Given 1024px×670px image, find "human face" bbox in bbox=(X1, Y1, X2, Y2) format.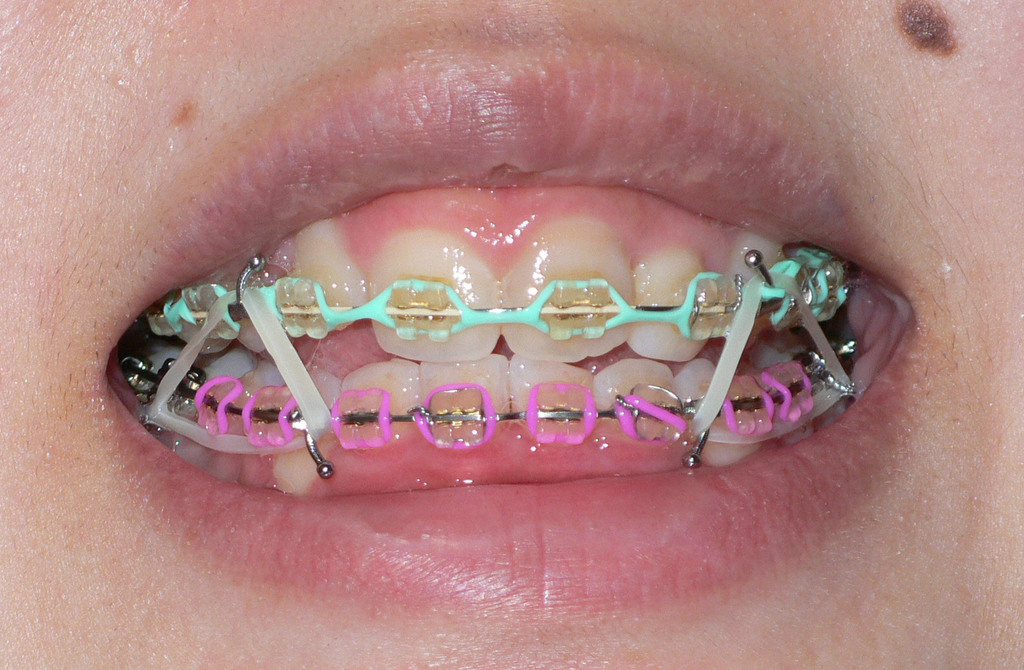
bbox=(0, 0, 1023, 669).
